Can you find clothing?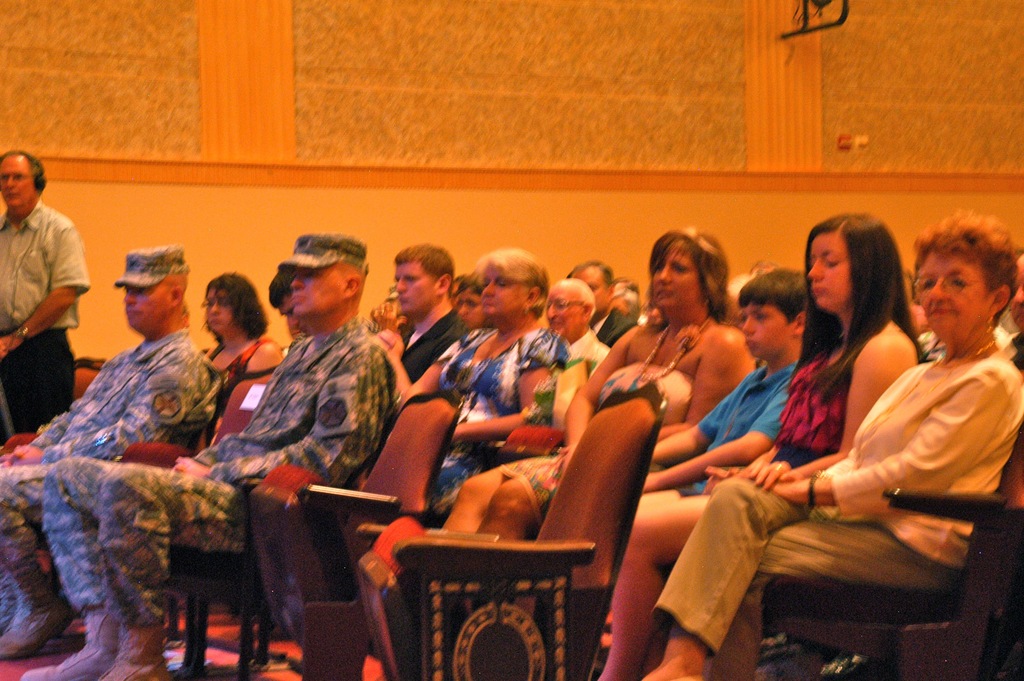
Yes, bounding box: bbox=(7, 330, 212, 636).
